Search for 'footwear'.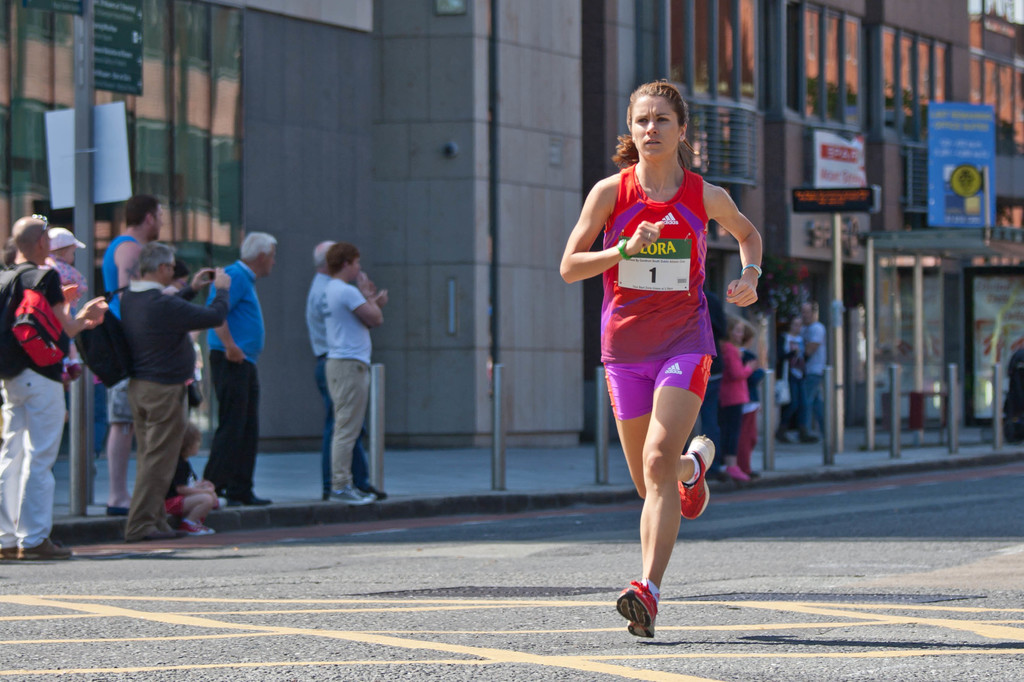
Found at l=104, t=500, r=132, b=519.
